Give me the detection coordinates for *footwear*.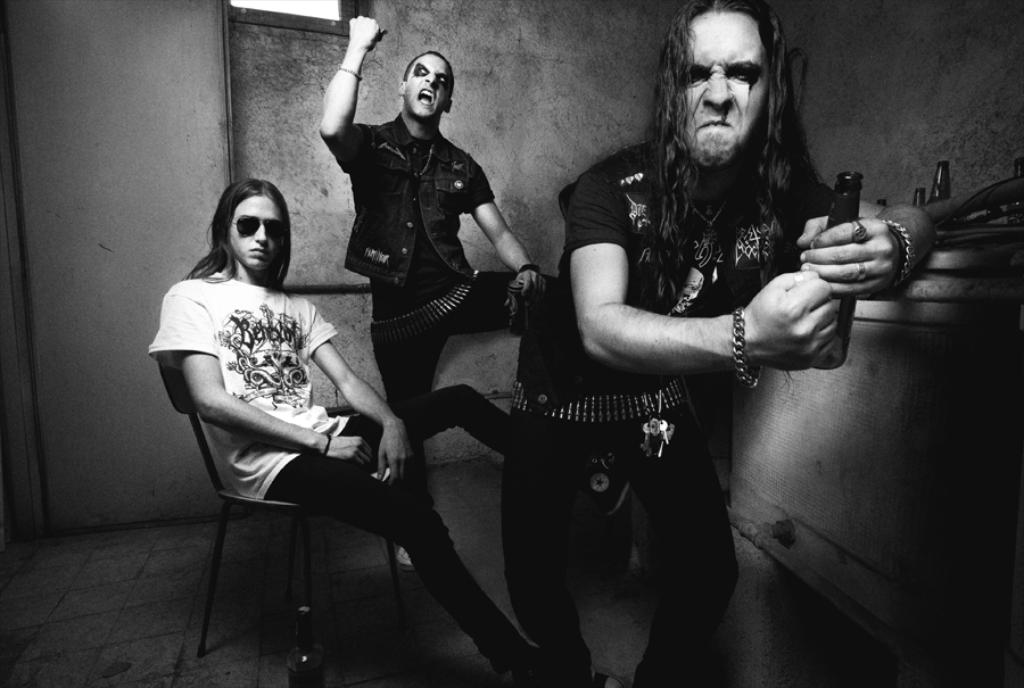
{"x1": 396, "y1": 547, "x2": 423, "y2": 577}.
